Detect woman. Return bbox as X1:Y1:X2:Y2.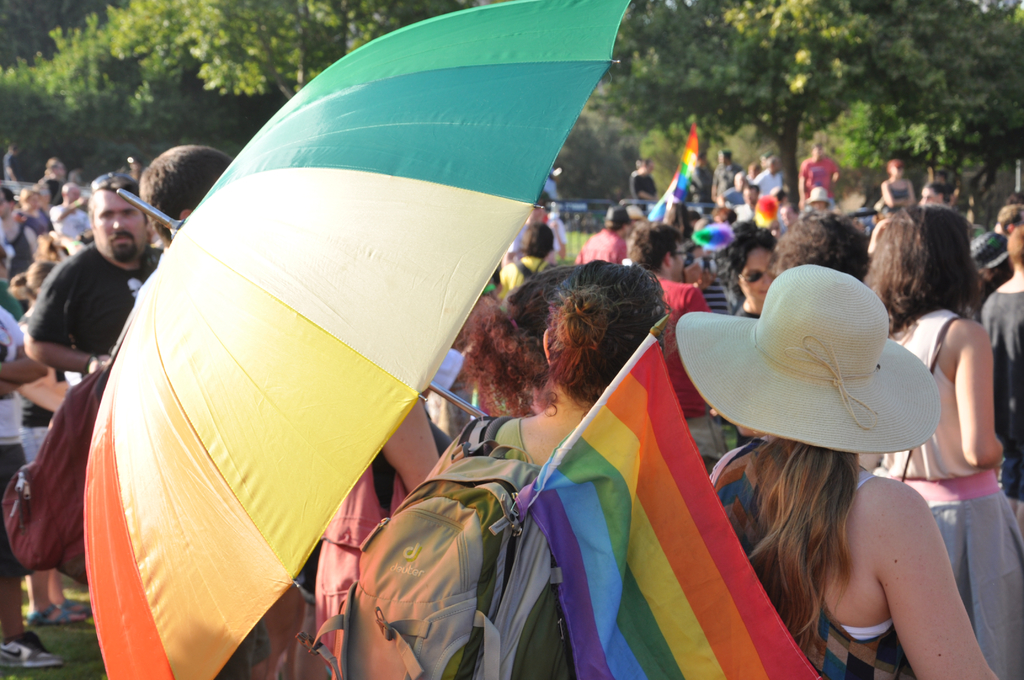
414:250:674:679.
